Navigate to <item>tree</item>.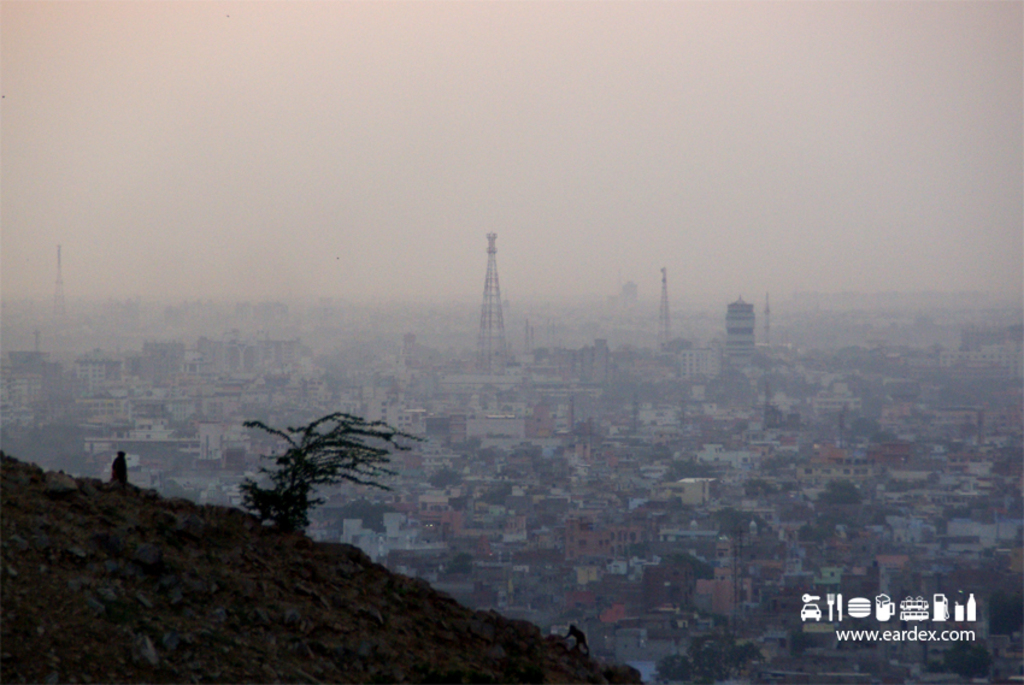
Navigation target: left=437, top=550, right=478, bottom=578.
